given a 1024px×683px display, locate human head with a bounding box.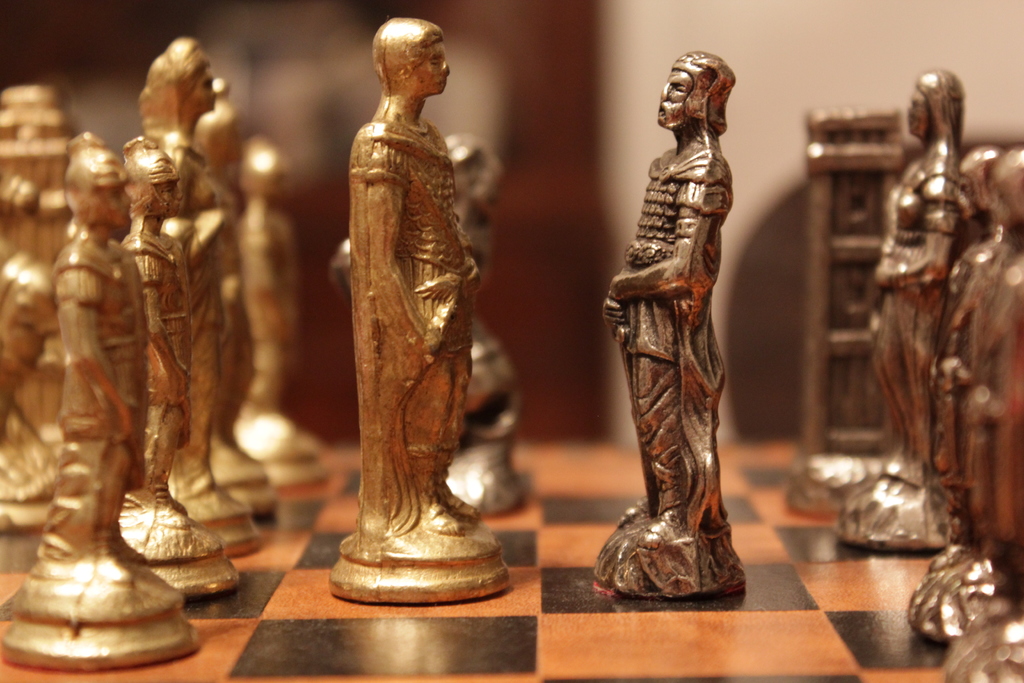
Located: [83, 168, 138, 235].
